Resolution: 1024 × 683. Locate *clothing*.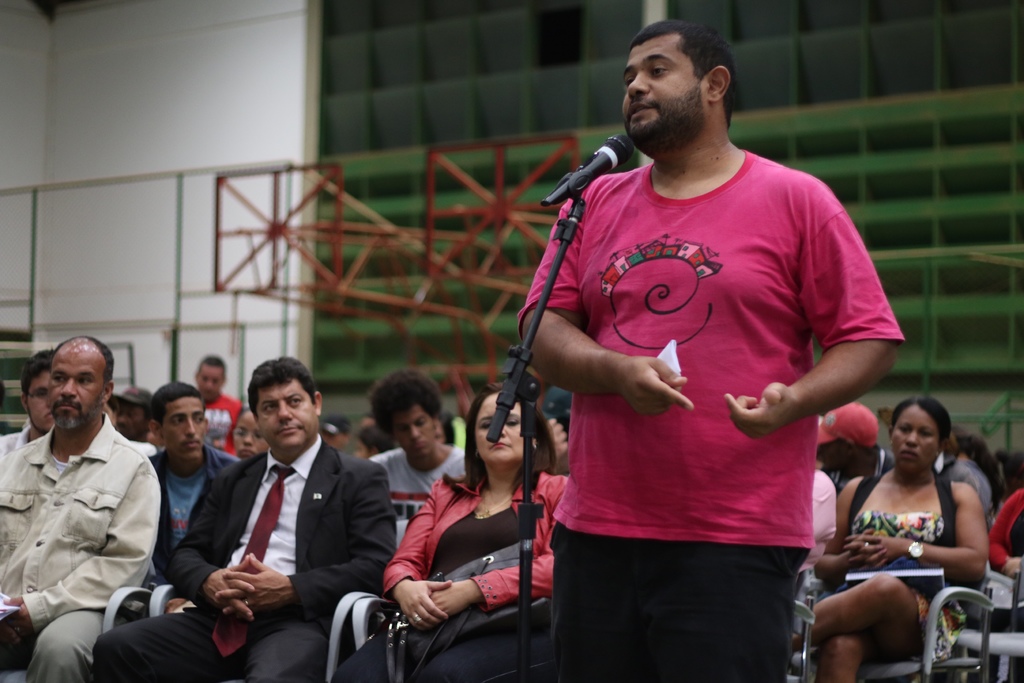
992/481/1023/573.
